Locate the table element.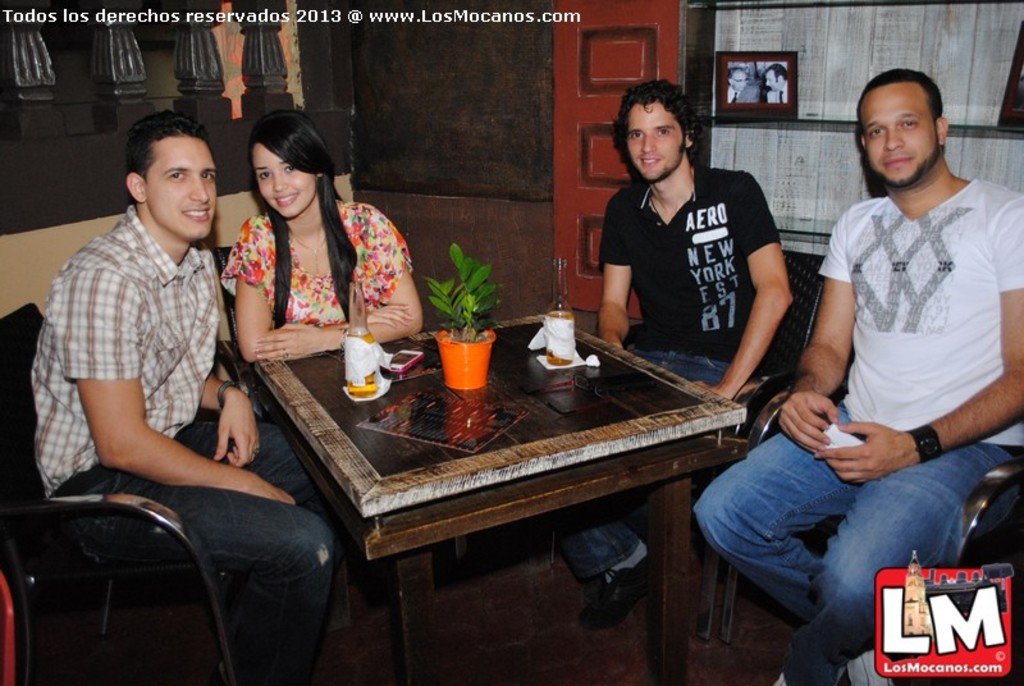
Element bbox: box(228, 280, 790, 683).
